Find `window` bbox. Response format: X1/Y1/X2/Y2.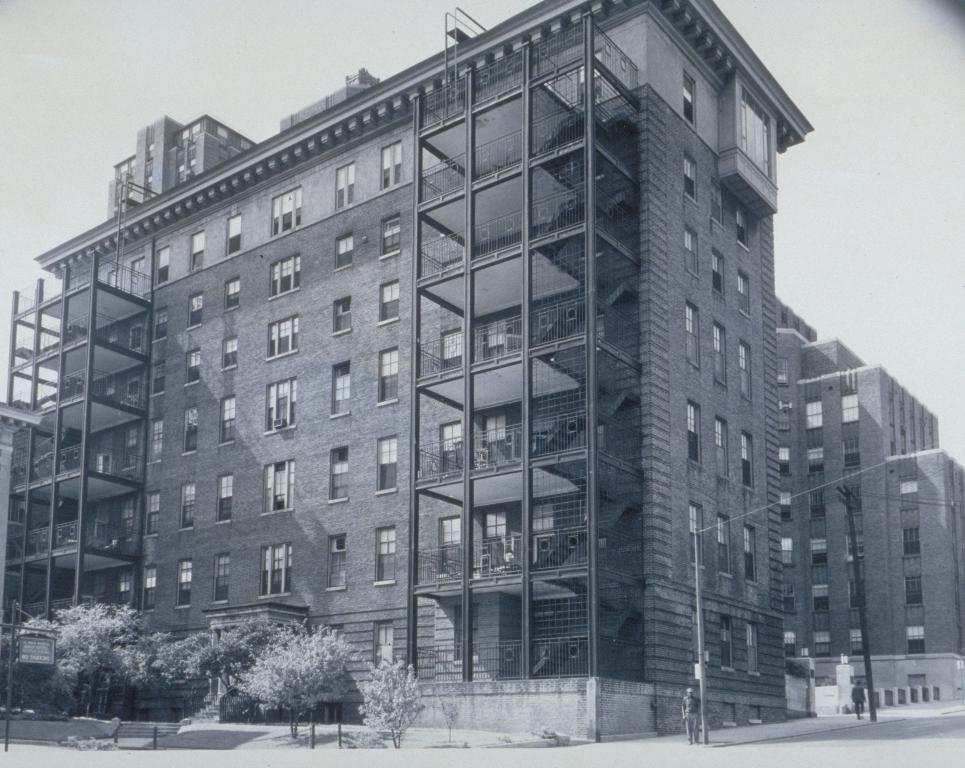
745/620/762/674.
